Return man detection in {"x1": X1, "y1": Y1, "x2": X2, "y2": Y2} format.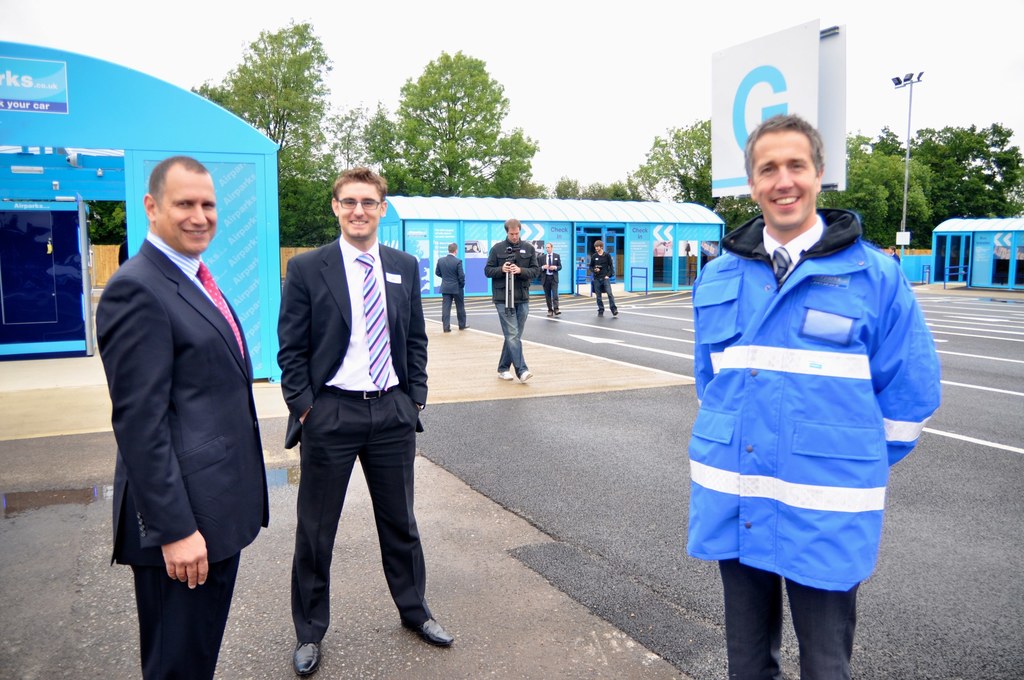
{"x1": 434, "y1": 241, "x2": 473, "y2": 330}.
